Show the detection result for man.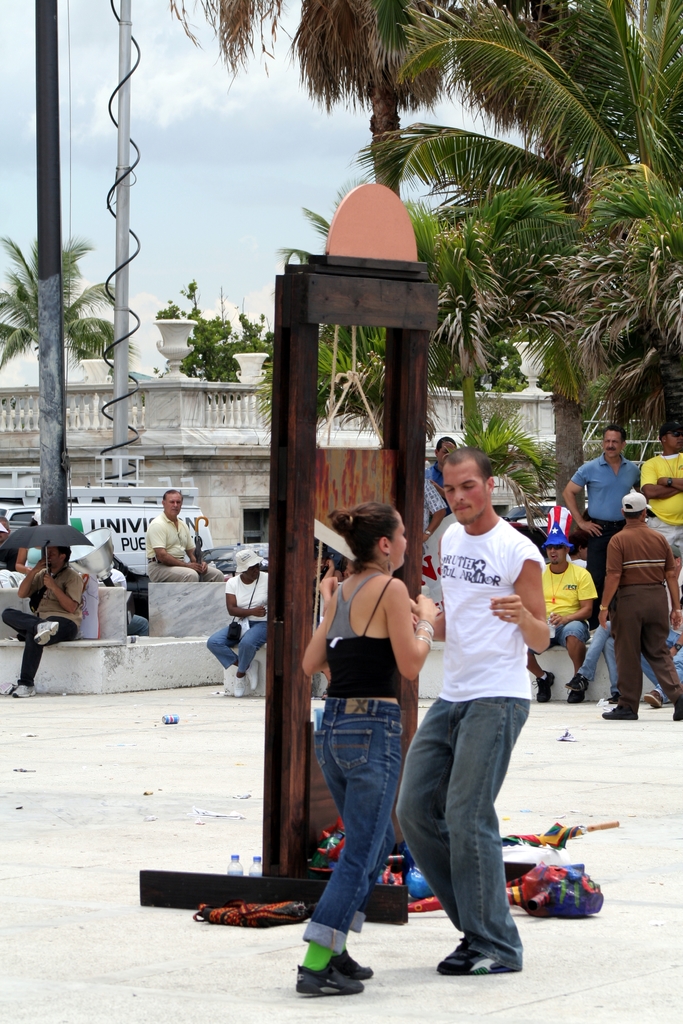
crop(420, 476, 446, 547).
